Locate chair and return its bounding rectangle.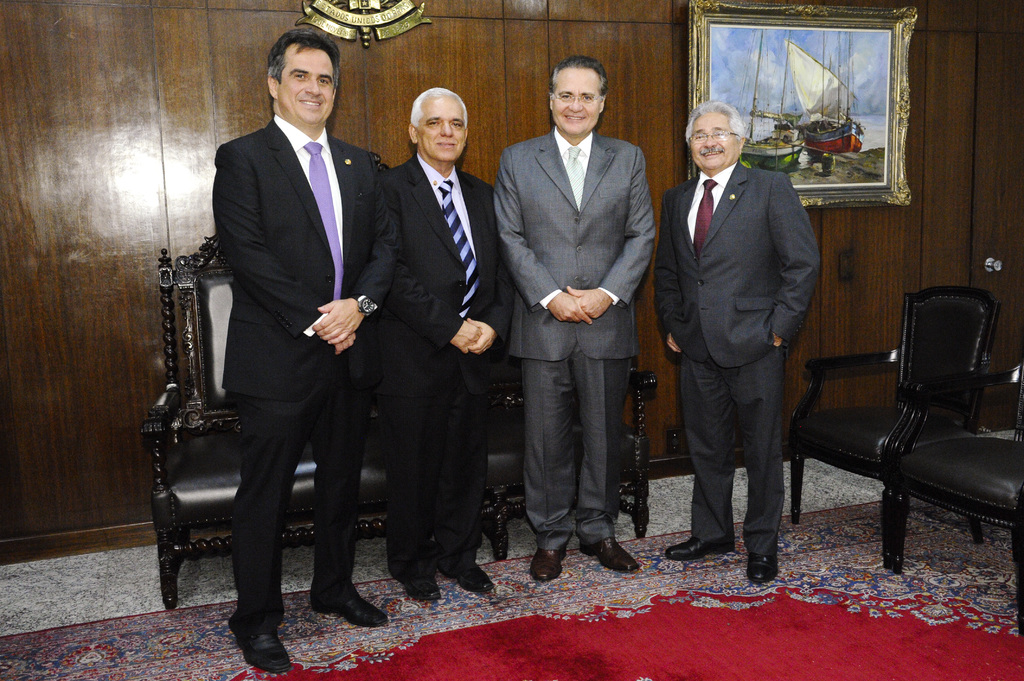
<bbox>886, 355, 1023, 641</bbox>.
